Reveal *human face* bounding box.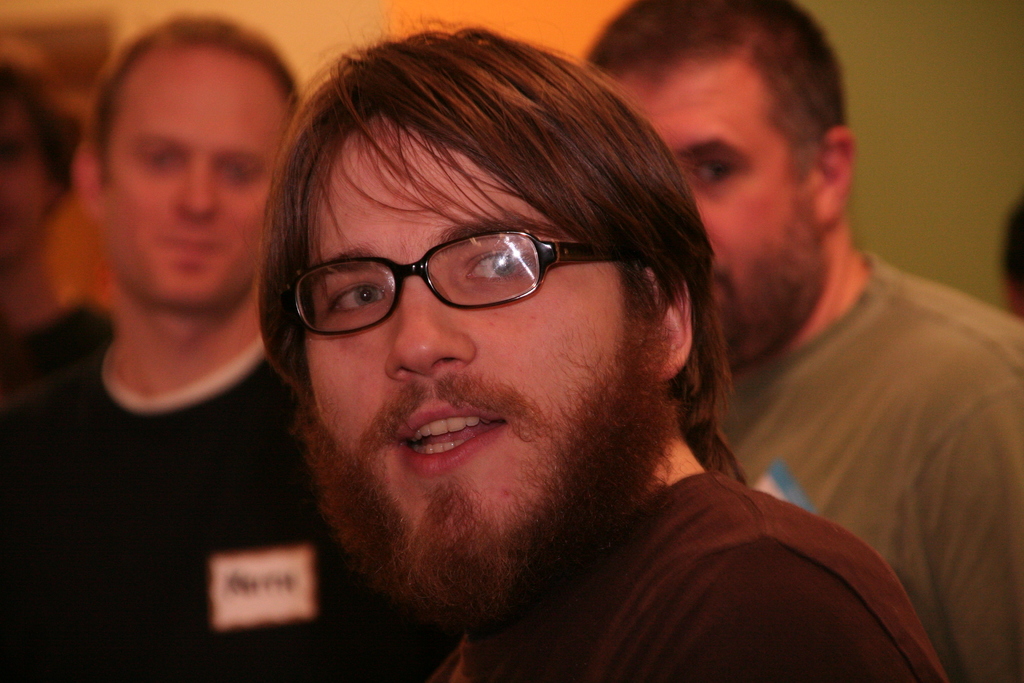
Revealed: {"left": 309, "top": 115, "right": 642, "bottom": 559}.
